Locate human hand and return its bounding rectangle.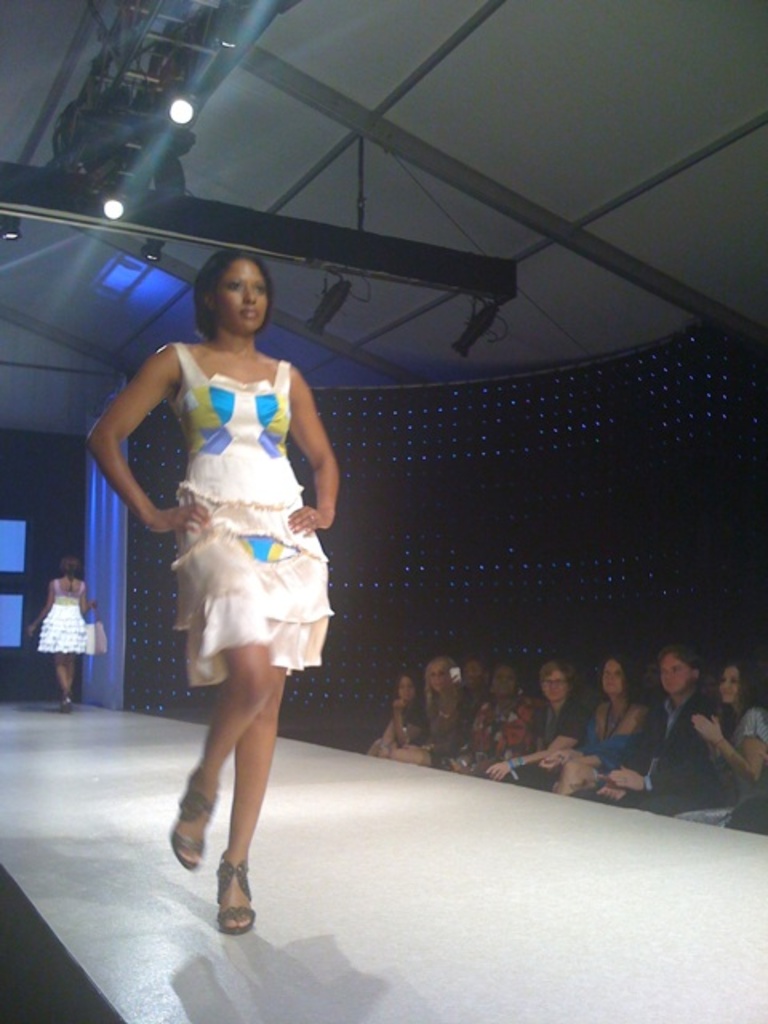
610 766 650 795.
